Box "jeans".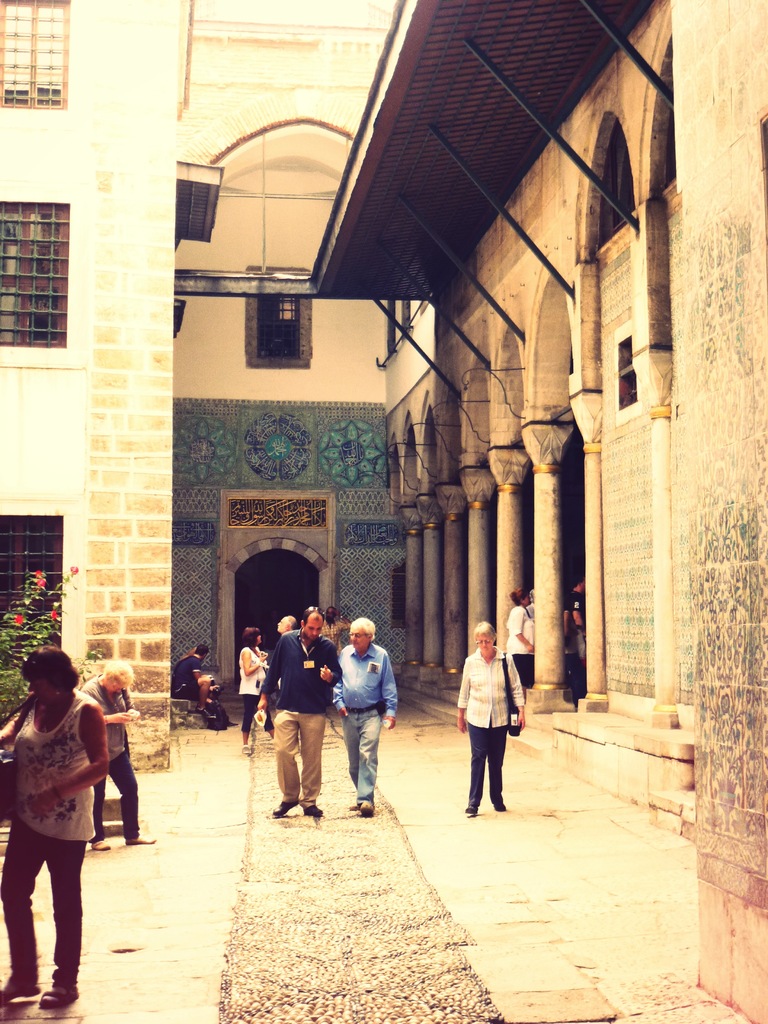
select_region(346, 706, 381, 818).
